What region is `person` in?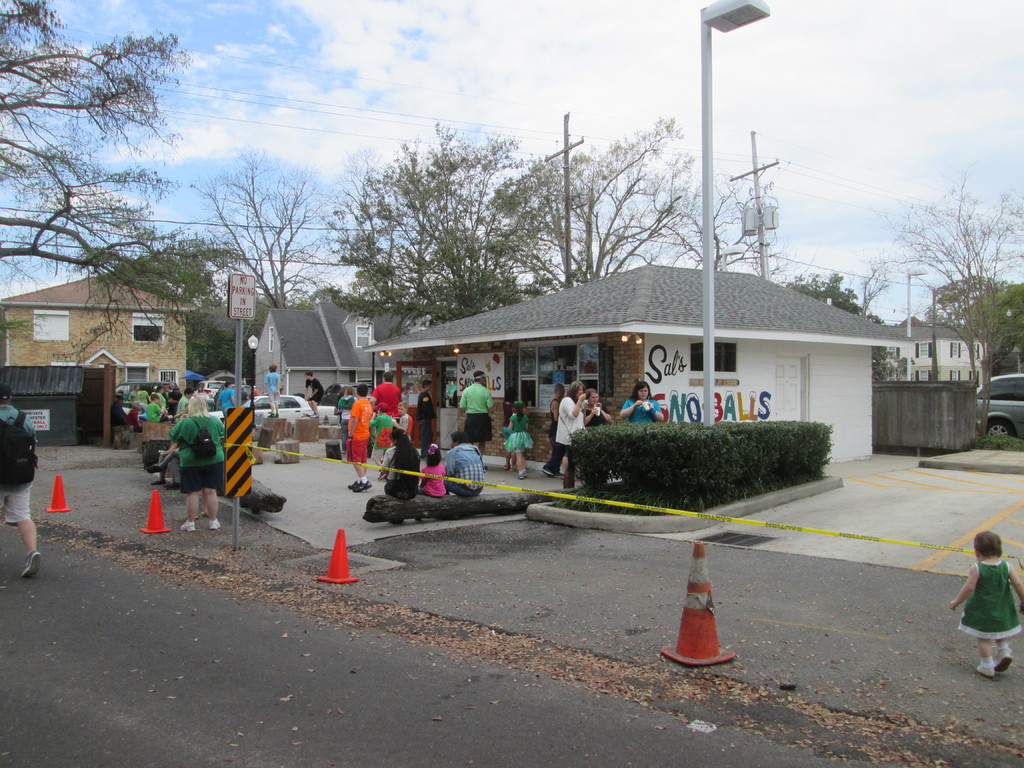
(left=948, top=531, right=1023, bottom=673).
